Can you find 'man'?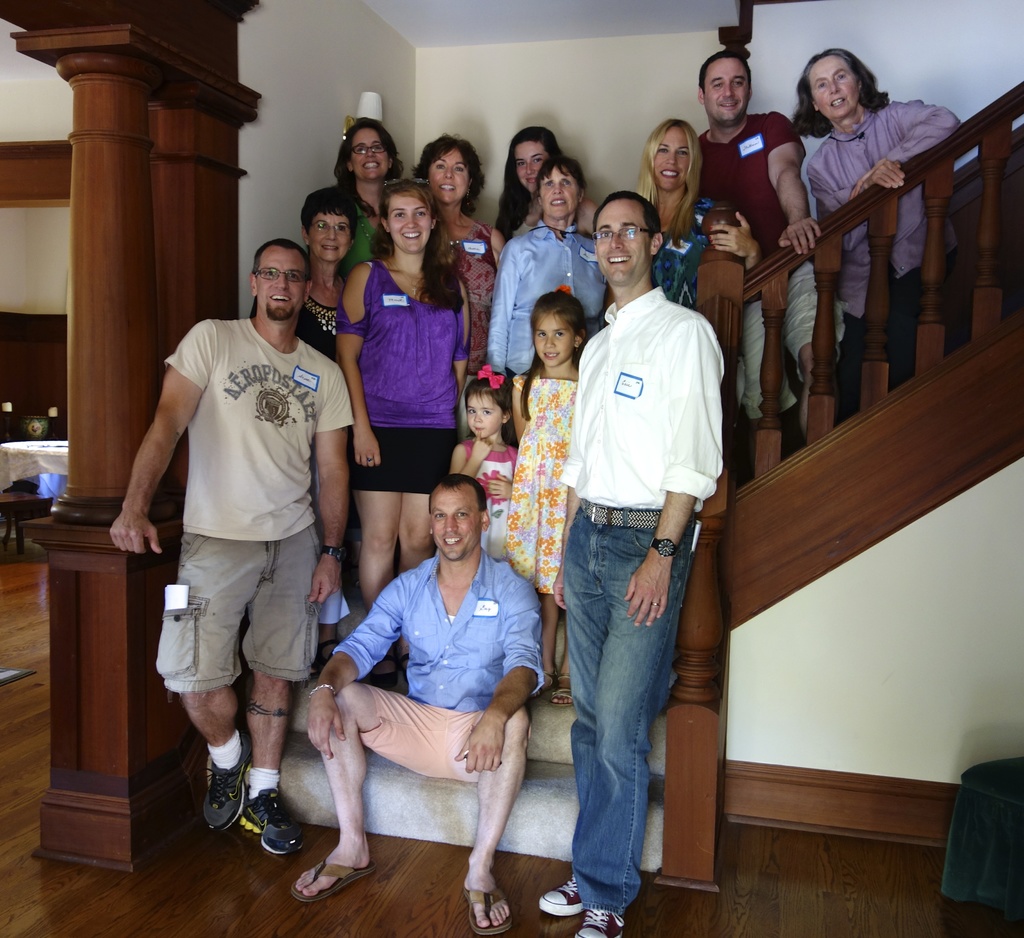
Yes, bounding box: 553:189:726:937.
